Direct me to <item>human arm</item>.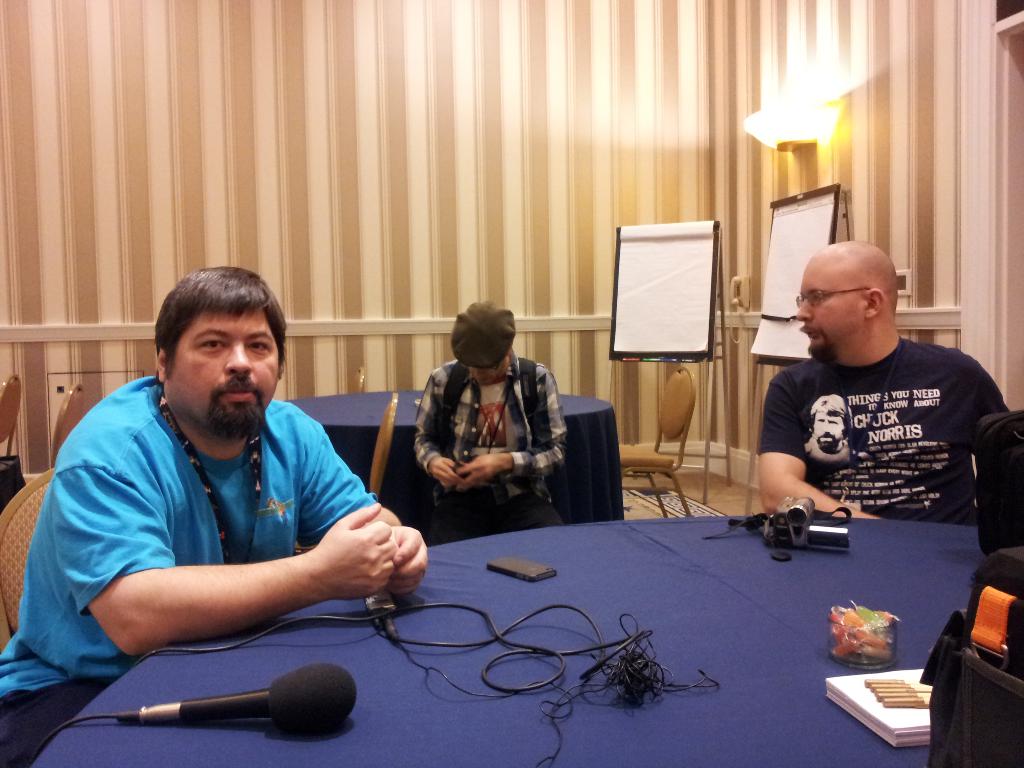
Direction: 412 363 465 498.
